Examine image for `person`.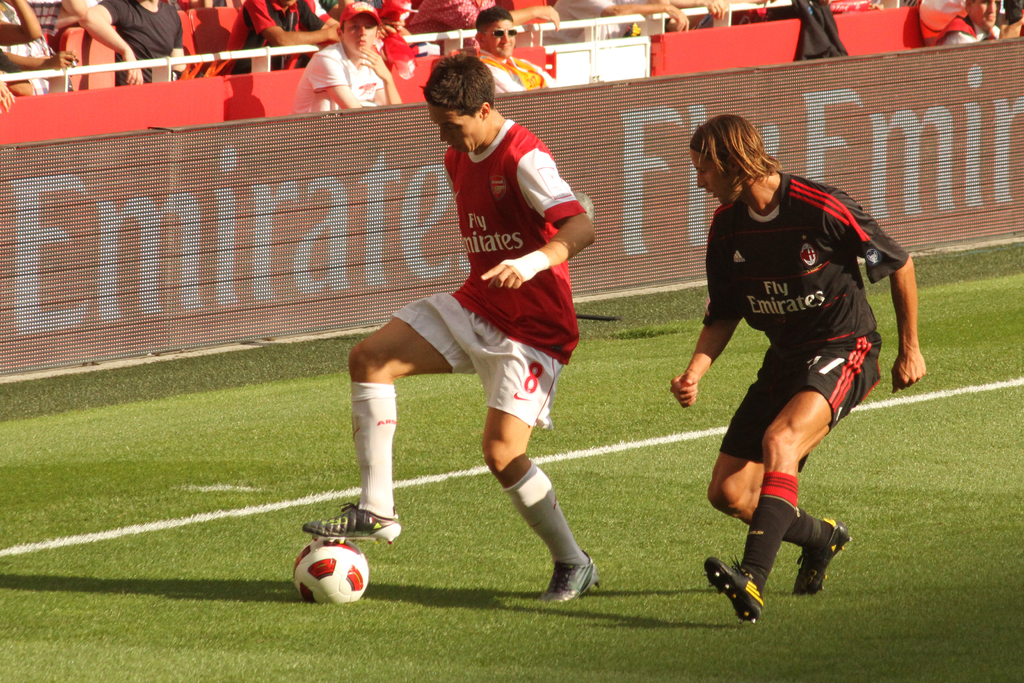
Examination result: region(301, 51, 598, 604).
